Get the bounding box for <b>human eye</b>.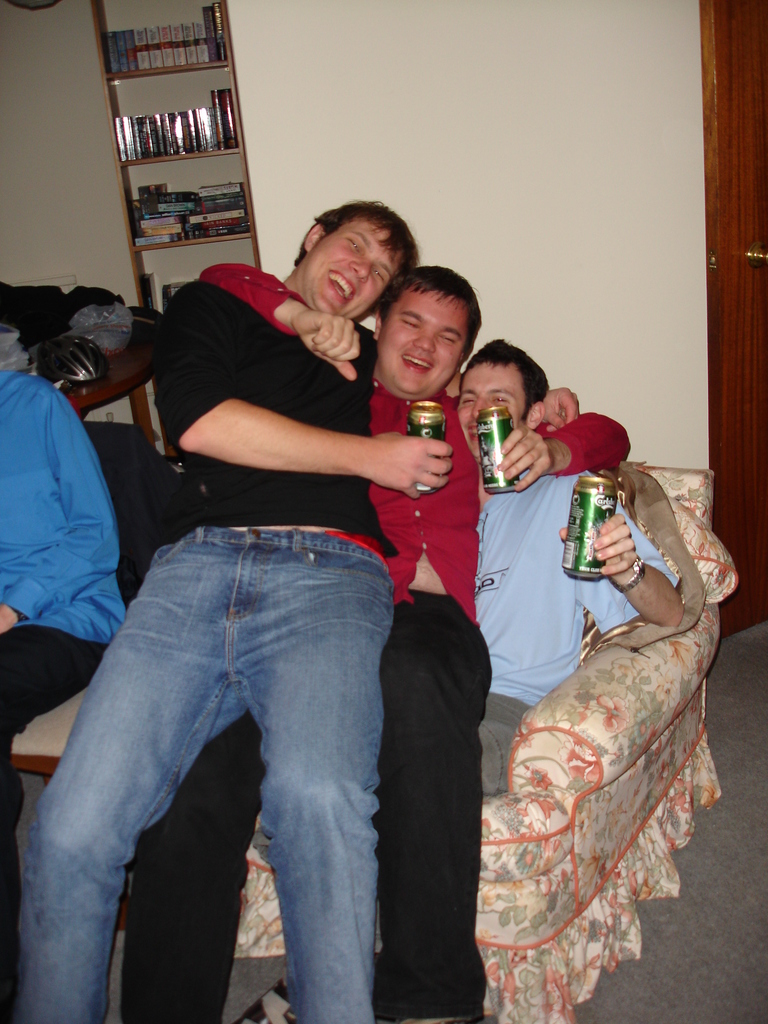
x1=348, y1=235, x2=363, y2=256.
